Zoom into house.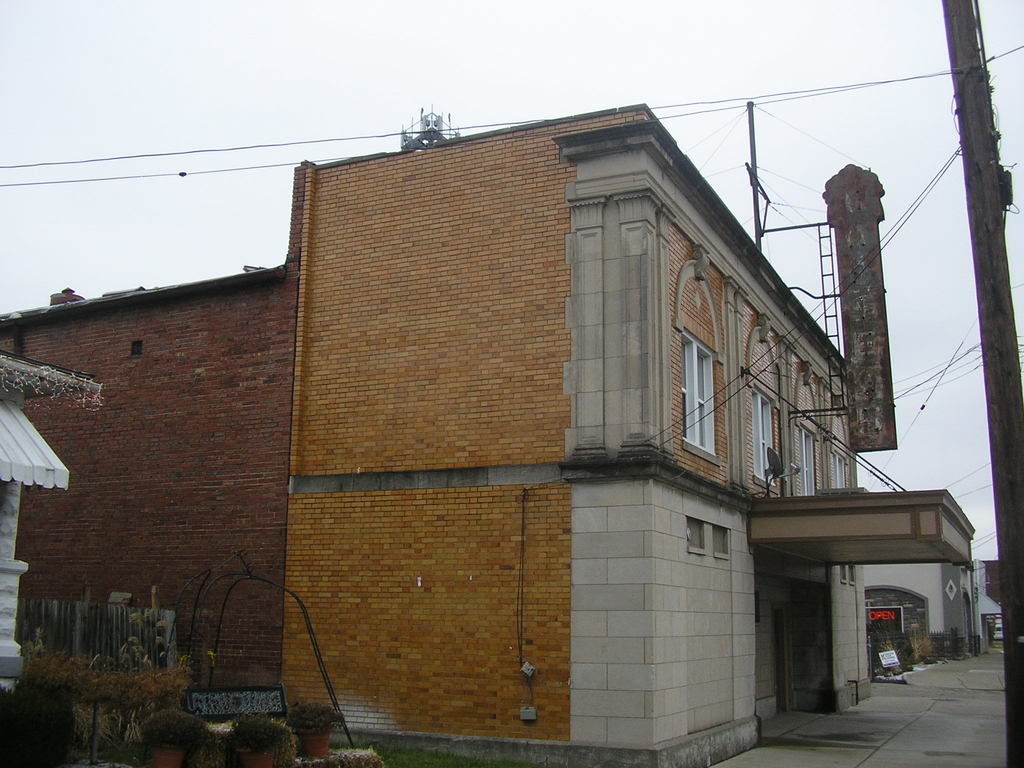
Zoom target: 66/72/918/754.
